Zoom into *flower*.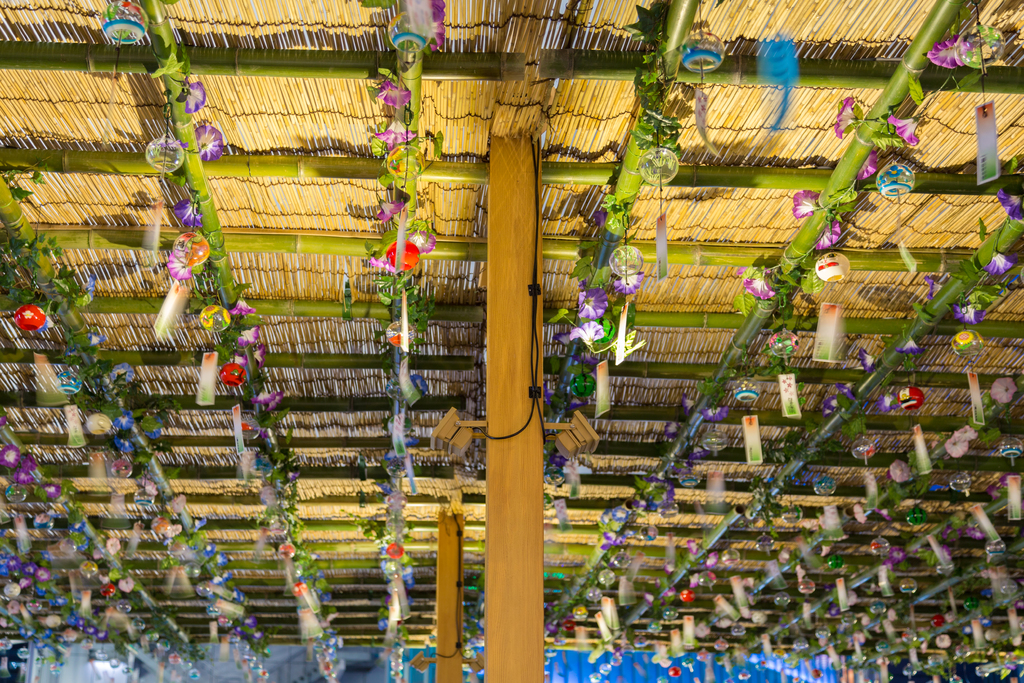
Zoom target: rect(601, 541, 617, 552).
